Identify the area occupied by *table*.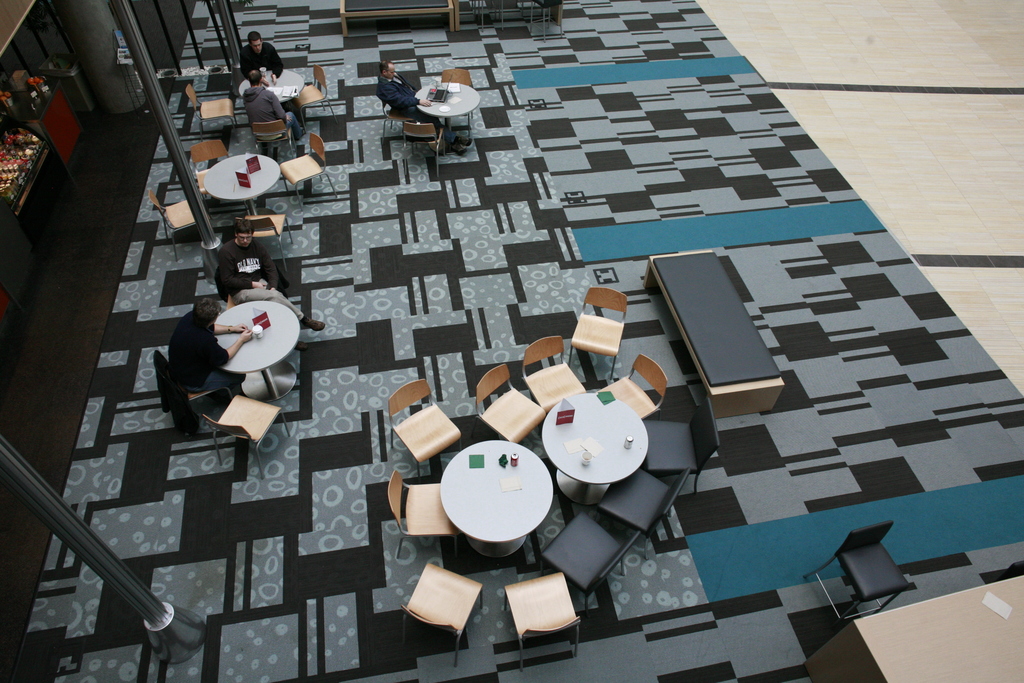
Area: 540, 390, 651, 491.
